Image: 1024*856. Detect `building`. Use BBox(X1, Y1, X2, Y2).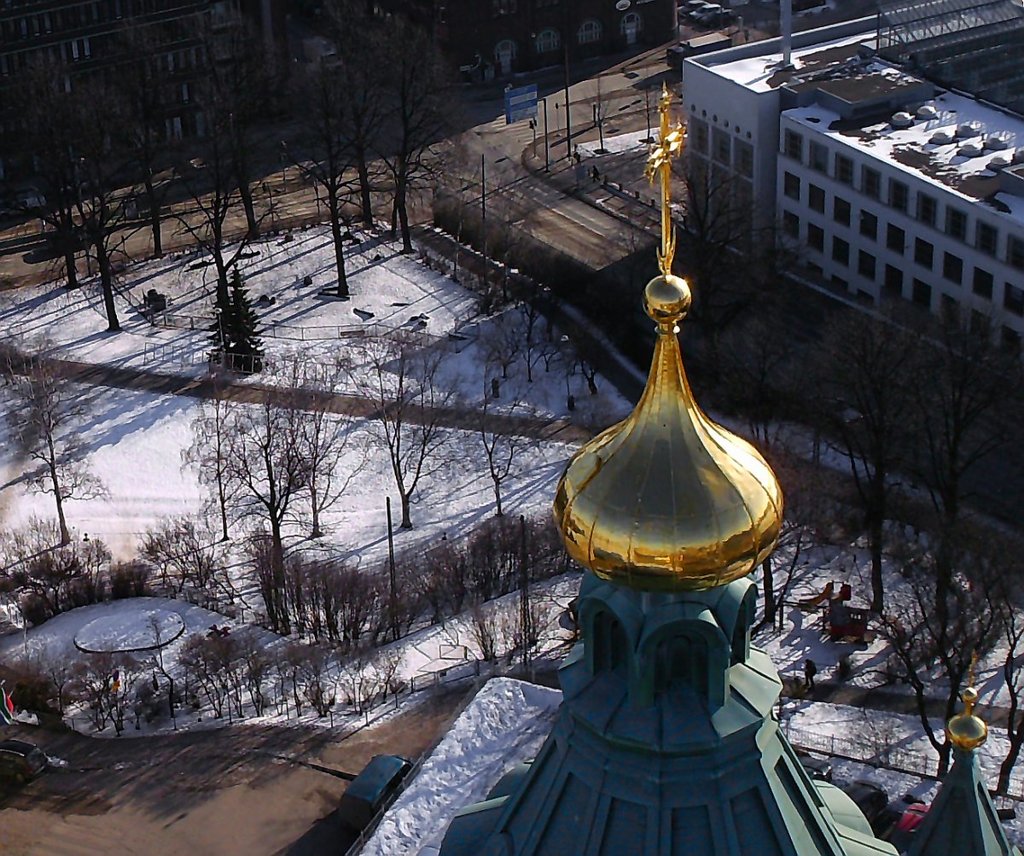
BBox(293, 84, 1023, 855).
